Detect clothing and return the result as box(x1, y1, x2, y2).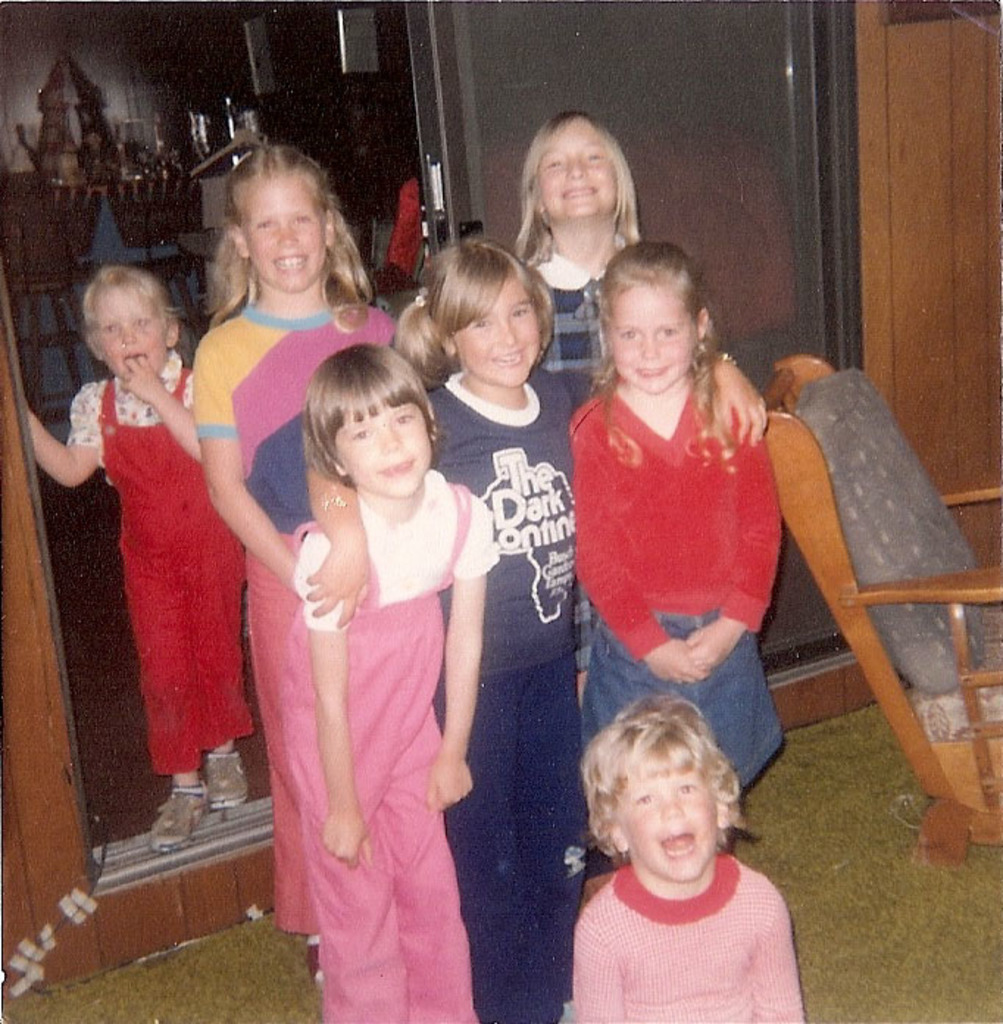
box(568, 349, 810, 737).
